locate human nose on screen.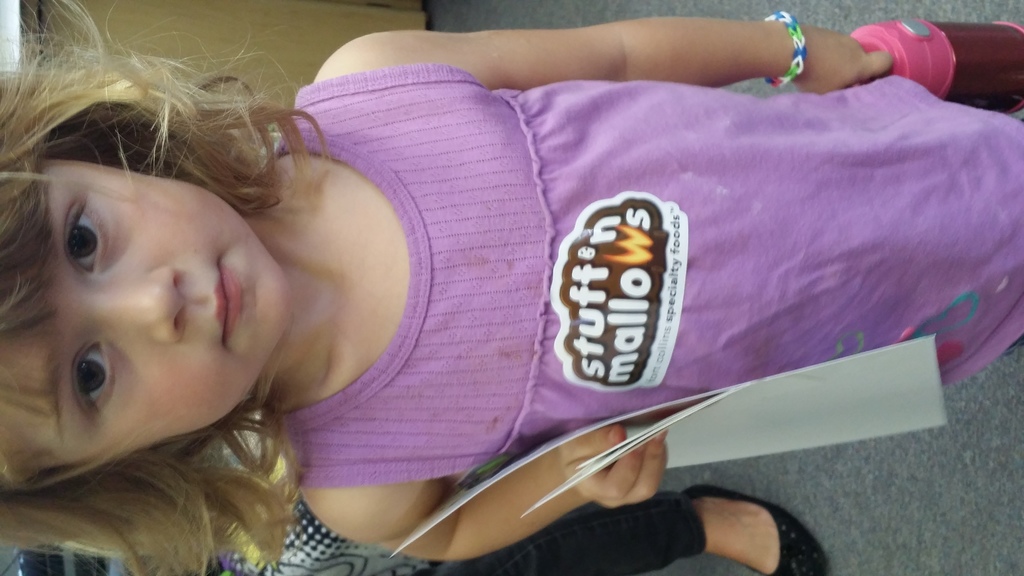
On screen at x1=82, y1=264, x2=188, y2=346.
